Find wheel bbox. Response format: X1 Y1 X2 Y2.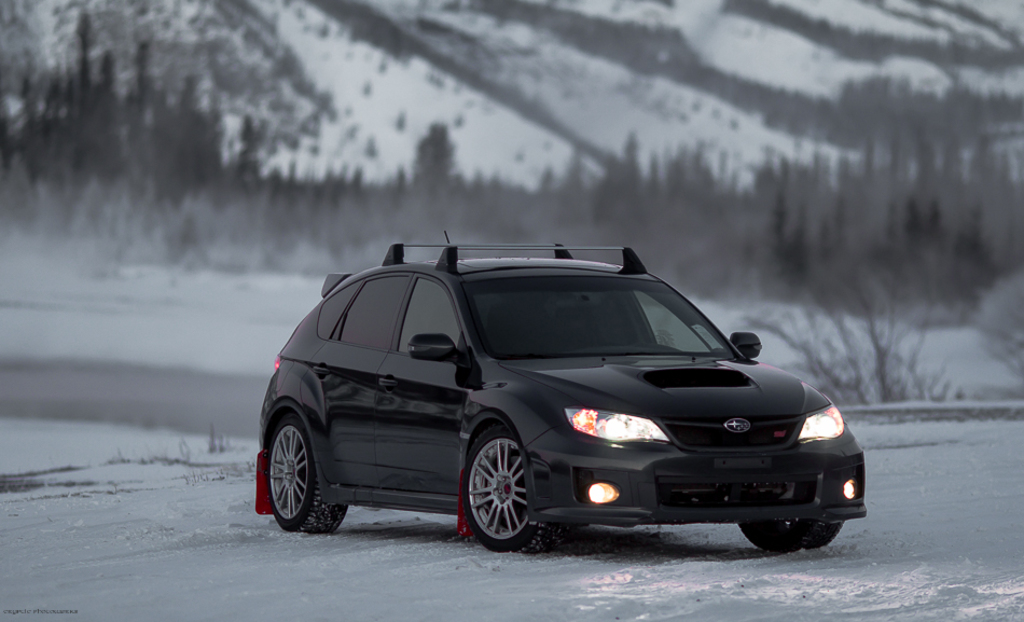
460 437 531 545.
